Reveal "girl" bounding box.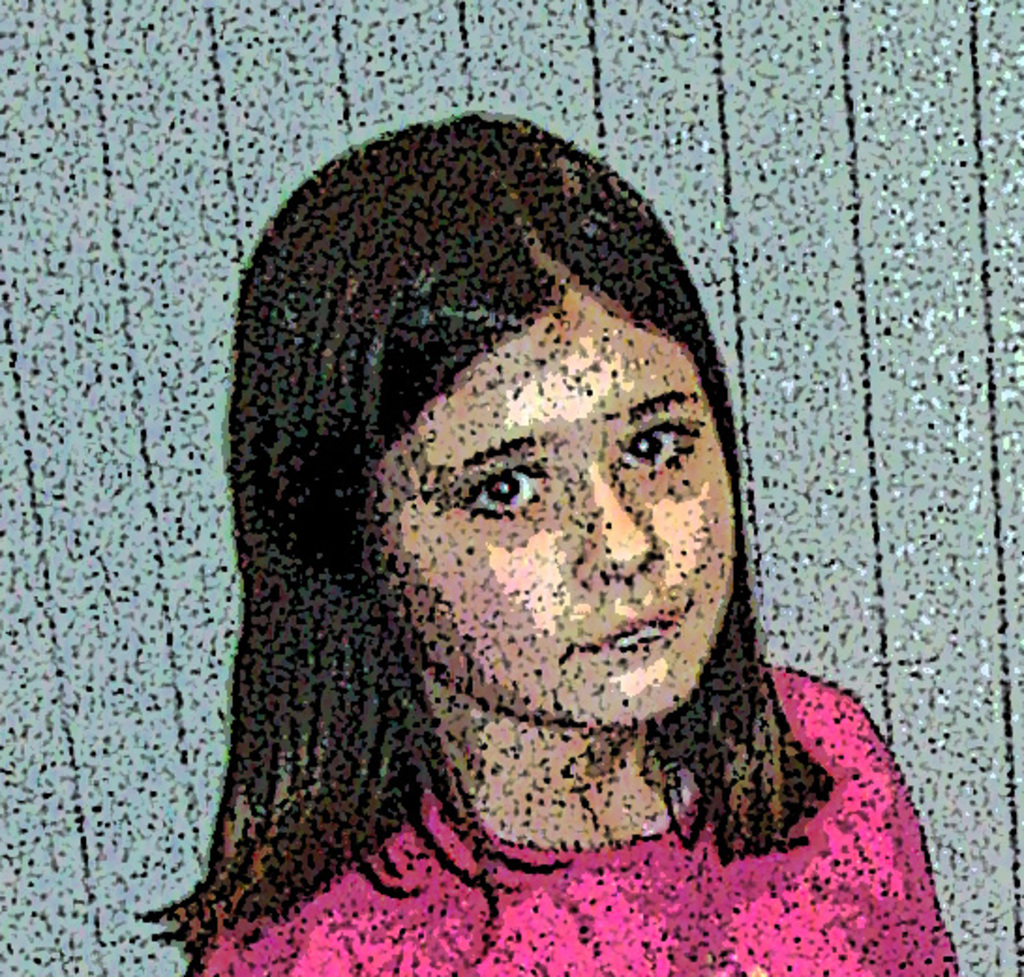
Revealed: [left=118, top=99, right=962, bottom=975].
